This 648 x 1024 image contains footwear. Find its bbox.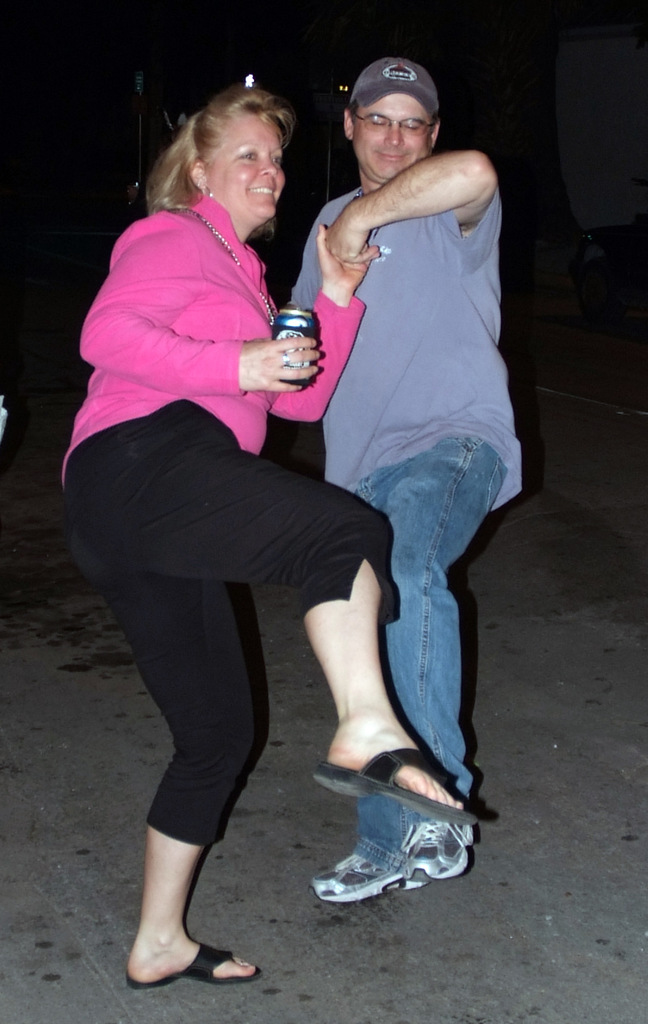
(313,739,475,826).
